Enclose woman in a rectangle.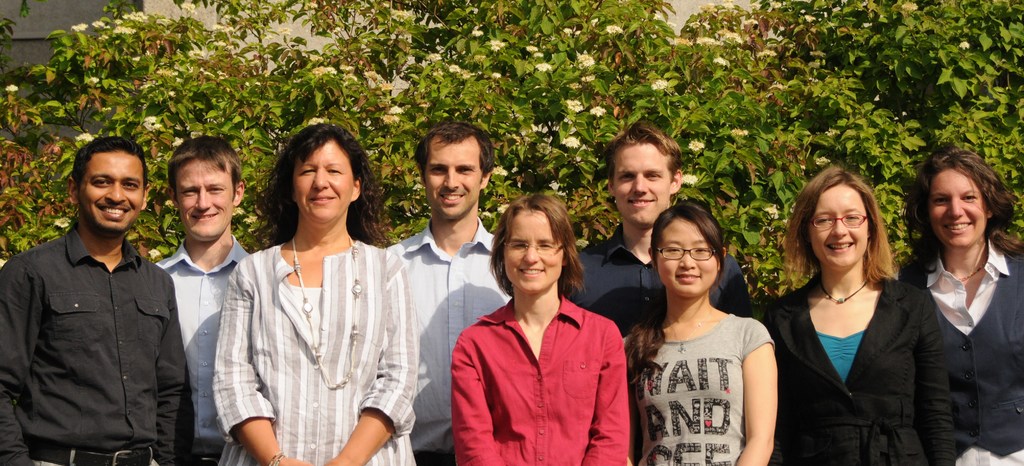
<region>895, 145, 1023, 465</region>.
